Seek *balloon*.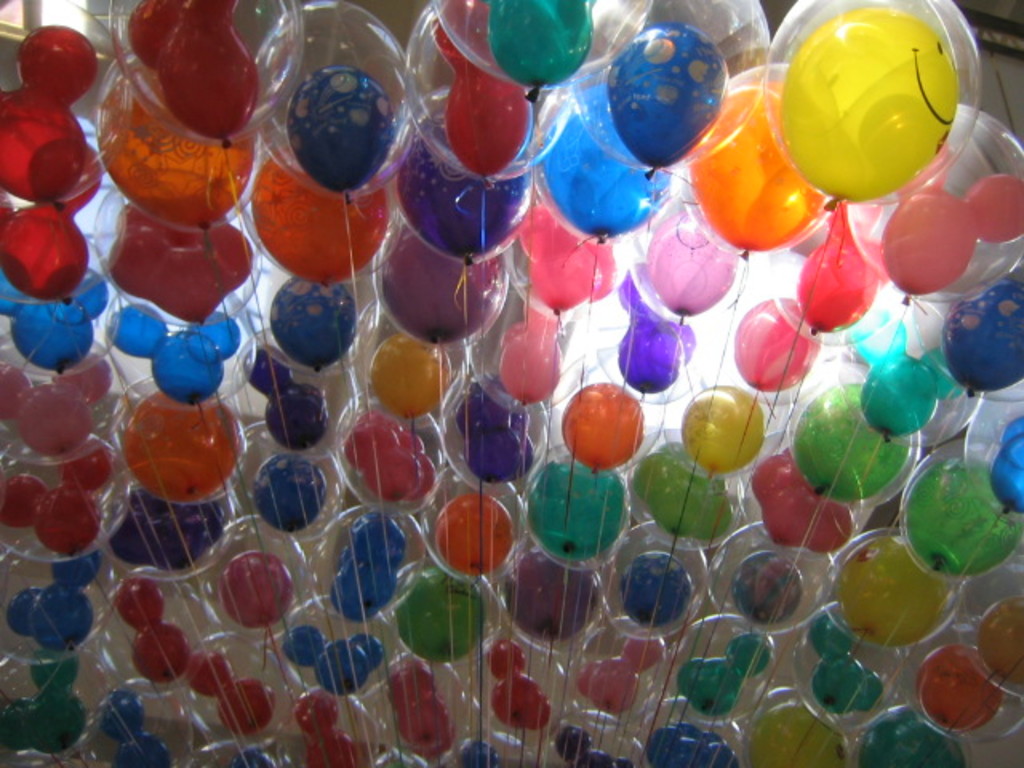
<bbox>0, 642, 82, 754</bbox>.
